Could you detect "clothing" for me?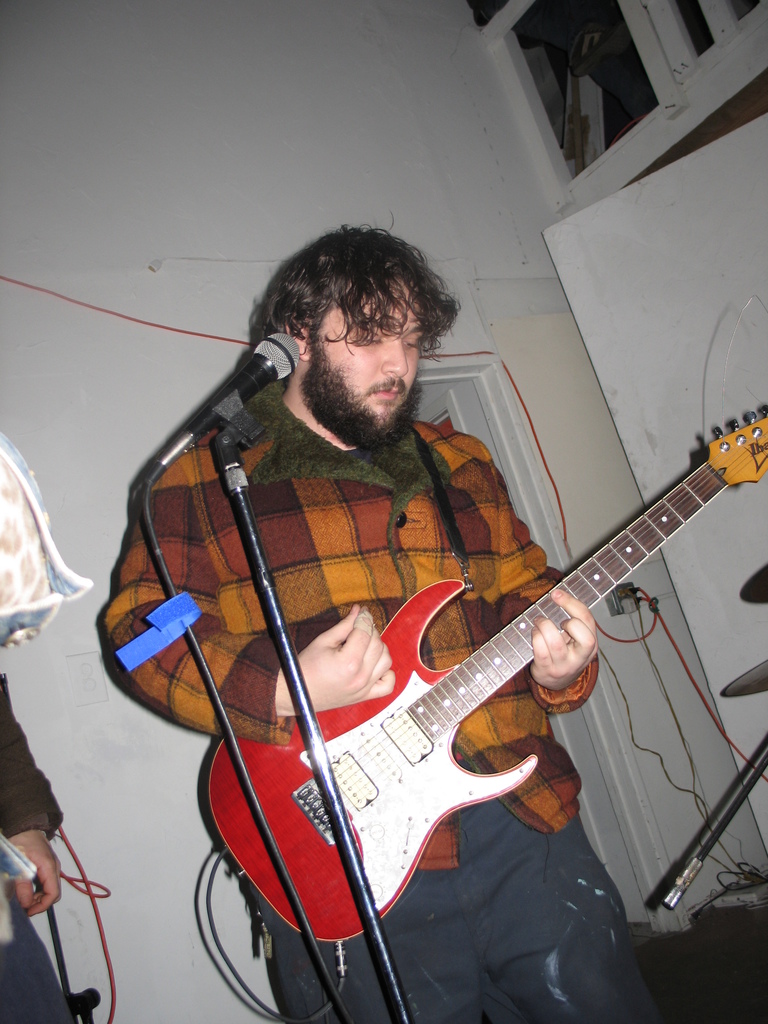
Detection result: 0/662/72/1021.
